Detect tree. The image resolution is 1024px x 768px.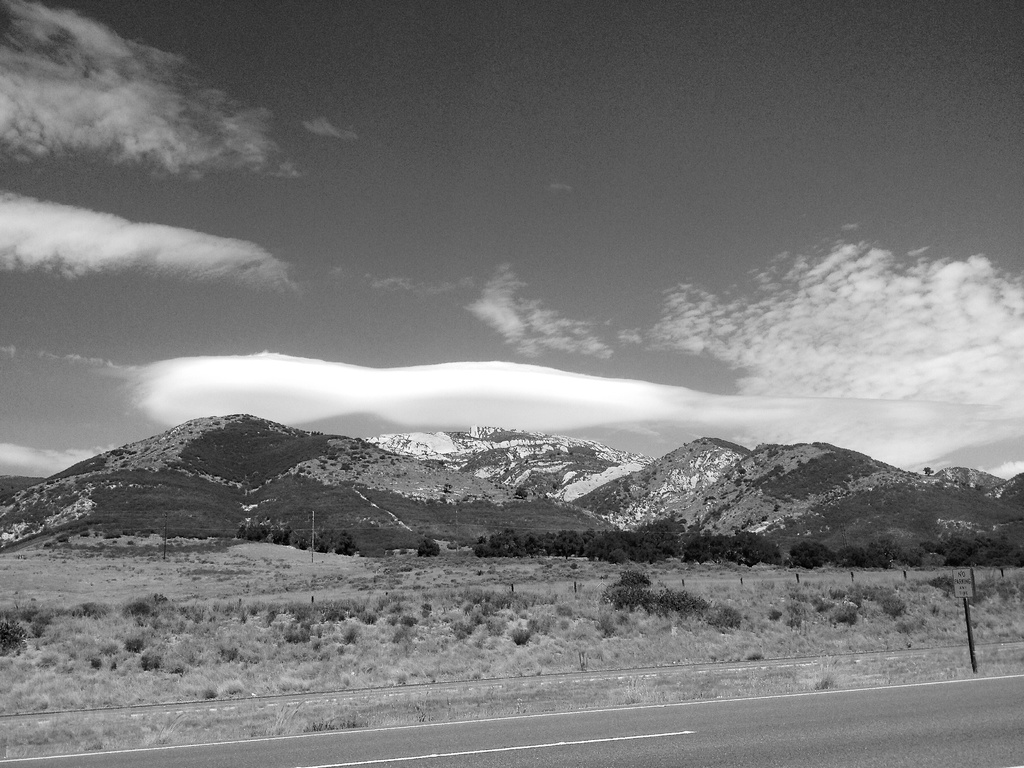
516:488:527:499.
